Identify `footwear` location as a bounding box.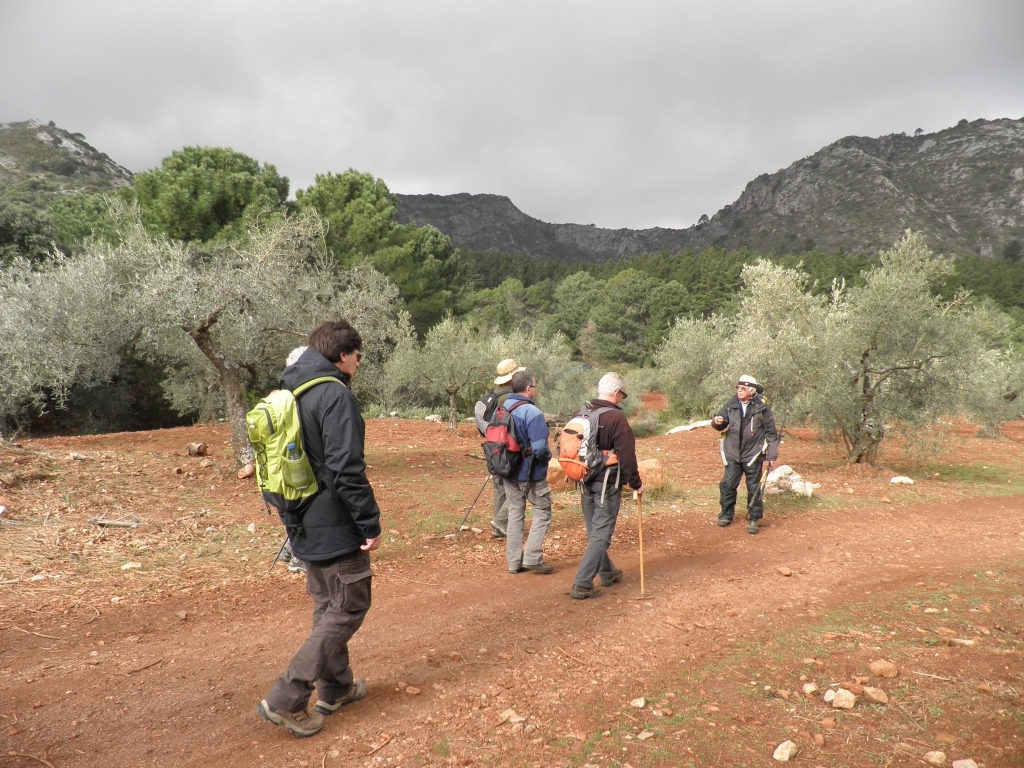
<region>717, 518, 730, 528</region>.
